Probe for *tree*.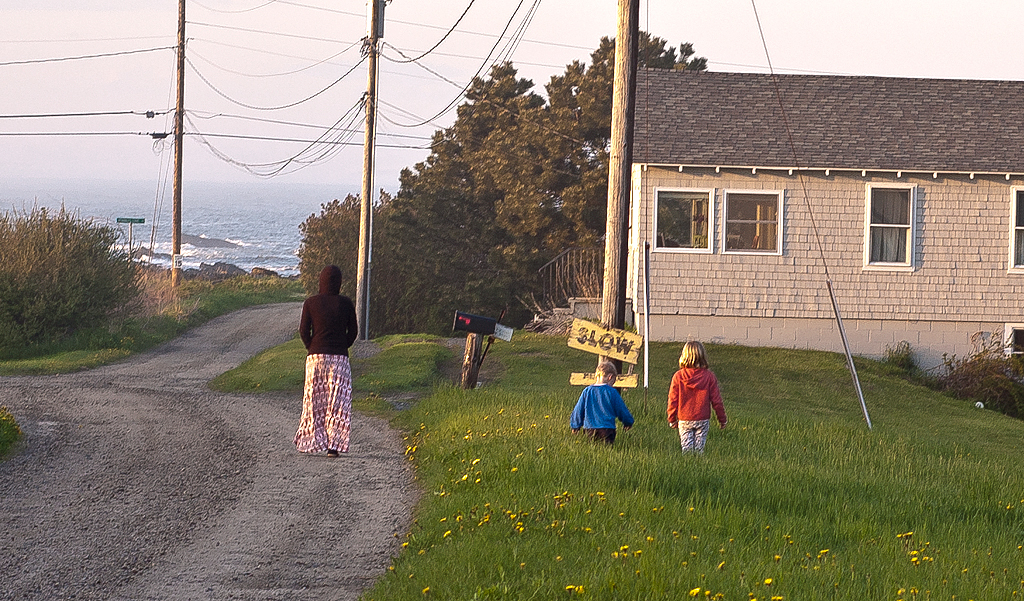
Probe result: [298, 191, 392, 295].
